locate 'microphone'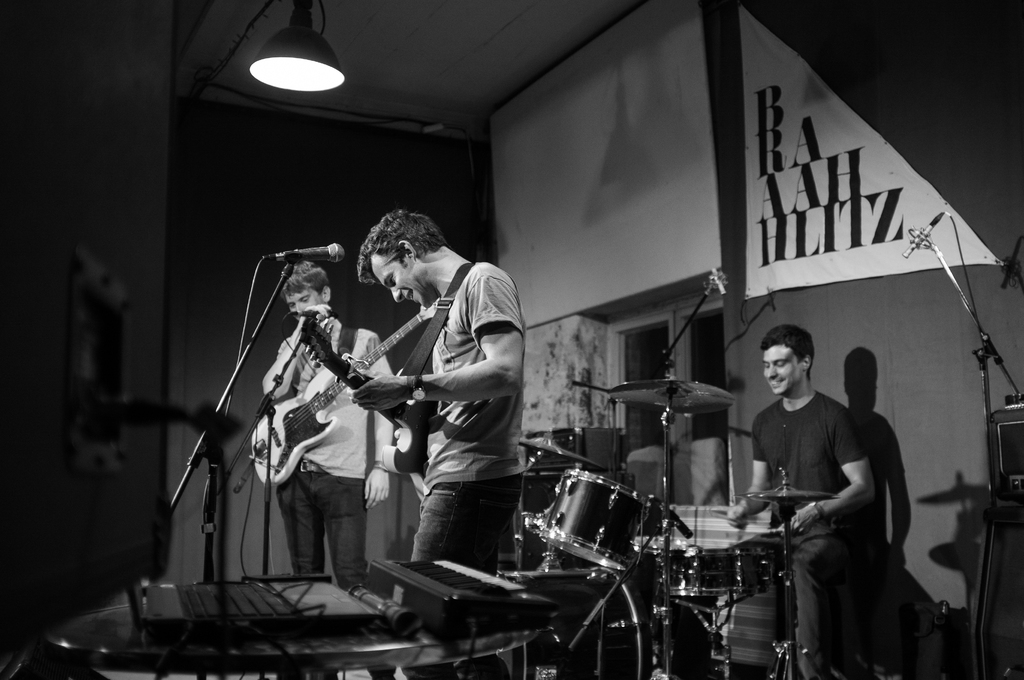
Rect(263, 243, 342, 263)
